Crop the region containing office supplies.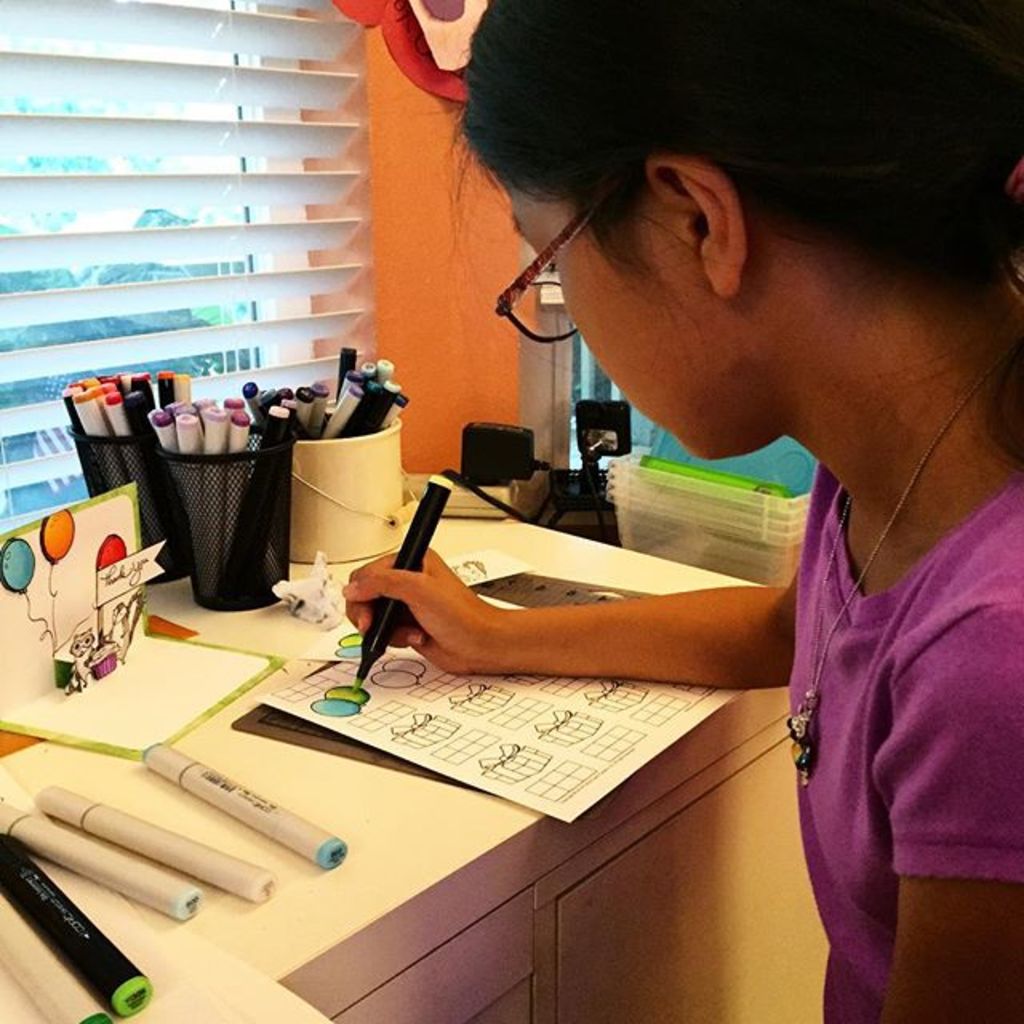
Crop region: x1=464 y1=418 x2=544 y2=493.
